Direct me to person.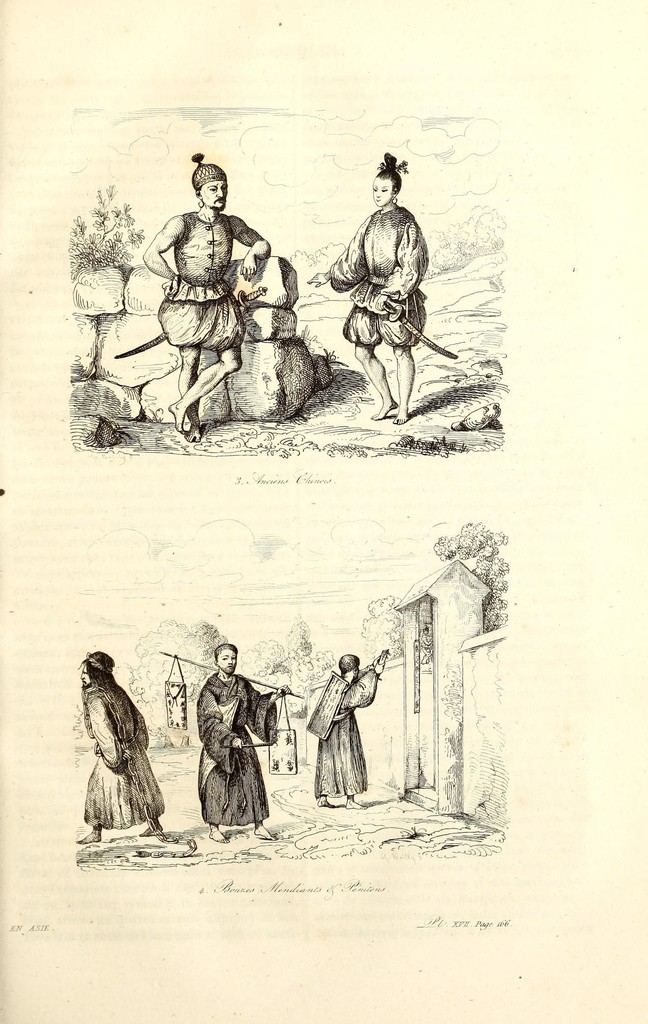
Direction: (314, 653, 388, 811).
